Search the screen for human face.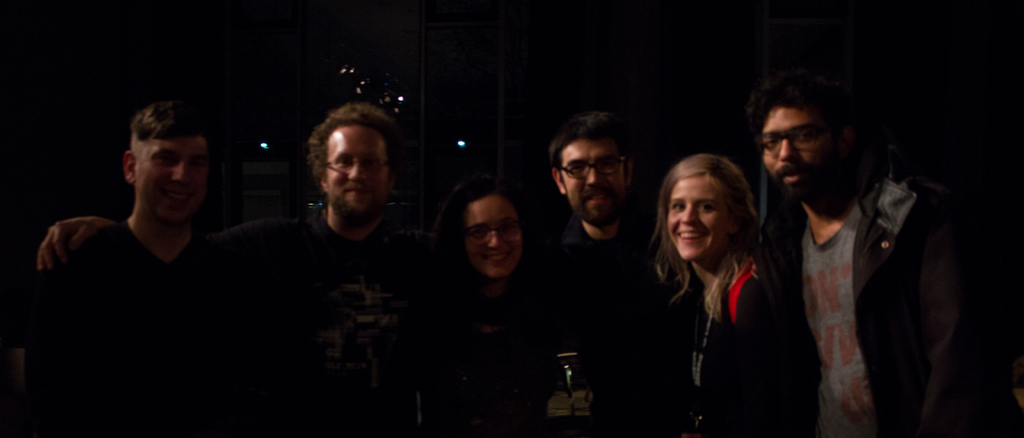
Found at <box>466,195,531,286</box>.
